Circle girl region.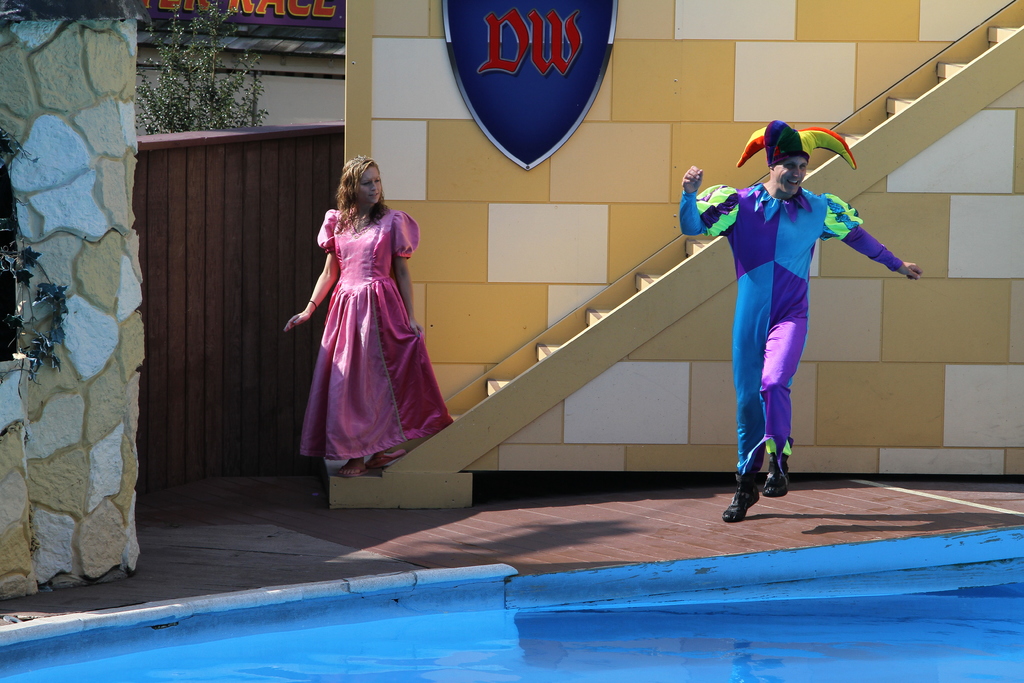
Region: box(283, 156, 452, 475).
